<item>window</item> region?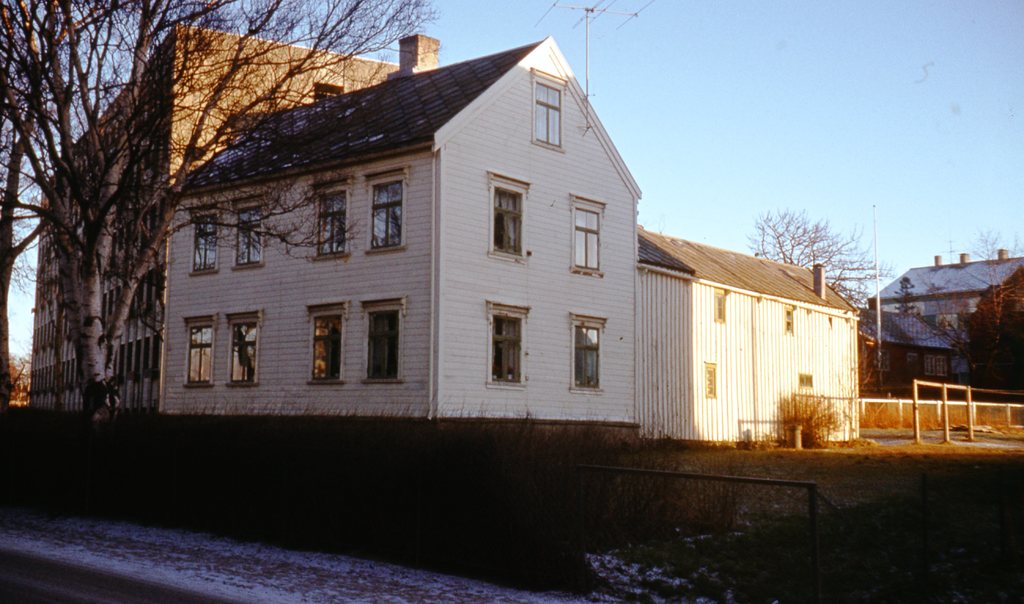
304, 304, 349, 386
